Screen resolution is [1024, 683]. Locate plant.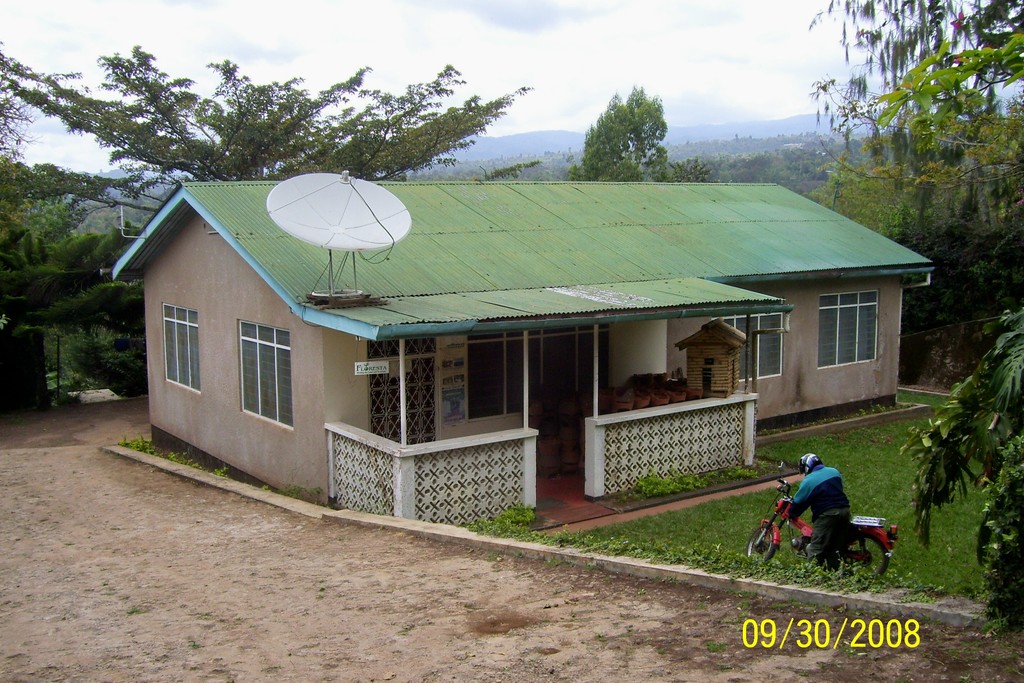
x1=113 y1=423 x2=344 y2=515.
